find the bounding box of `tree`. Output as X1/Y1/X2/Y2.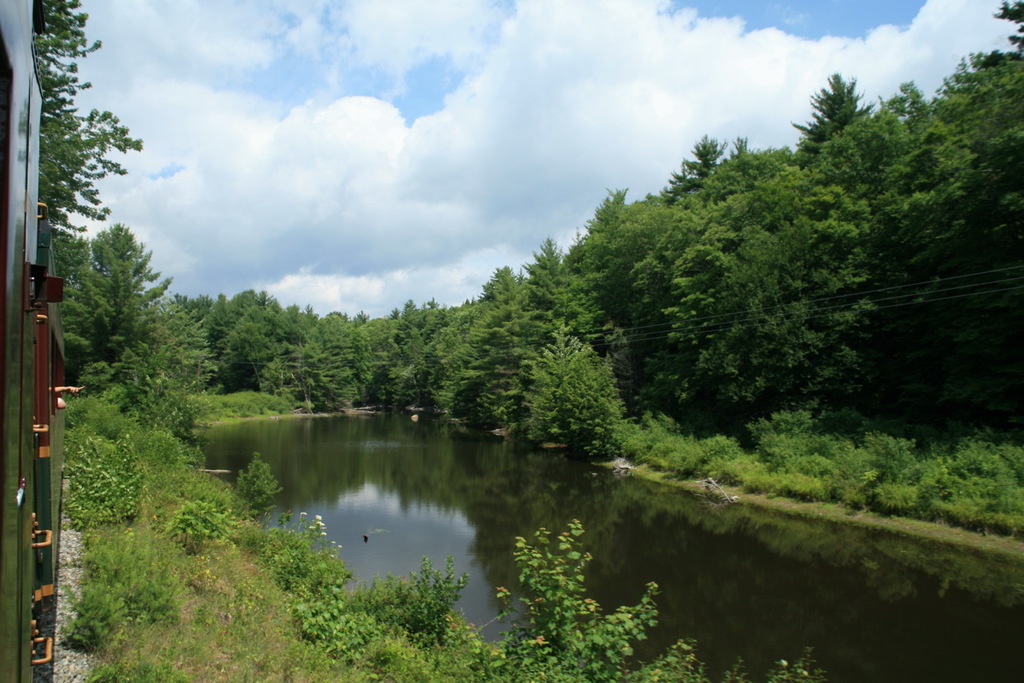
142/282/206/435.
